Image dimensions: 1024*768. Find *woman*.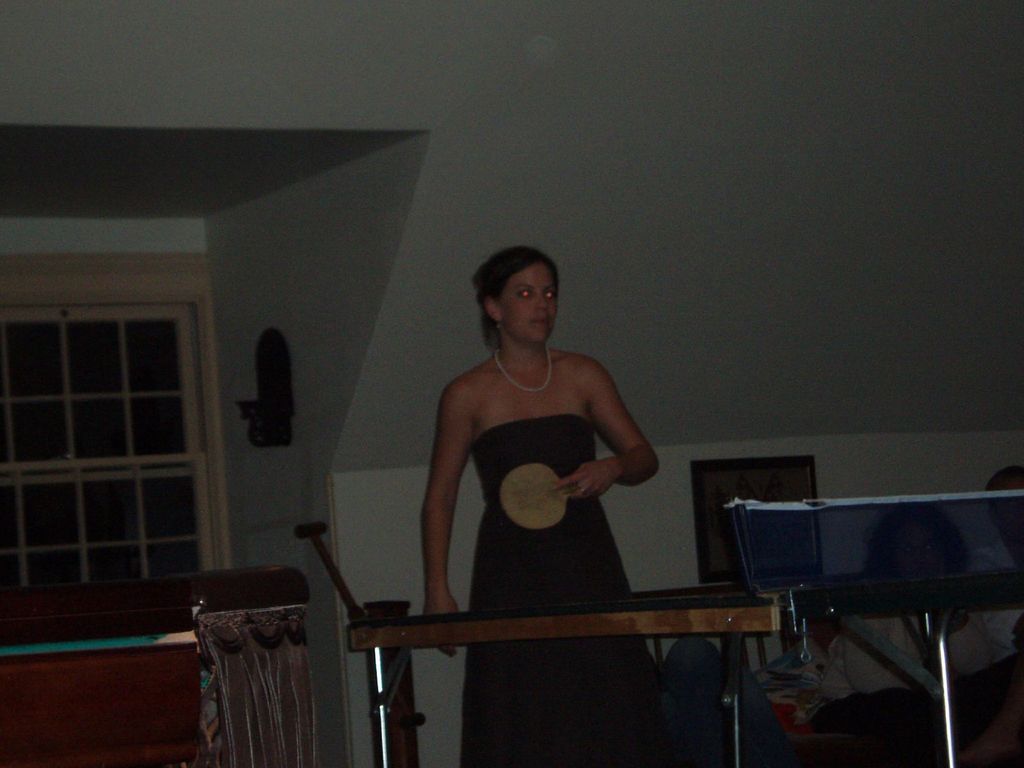
l=413, t=241, r=657, b=664.
